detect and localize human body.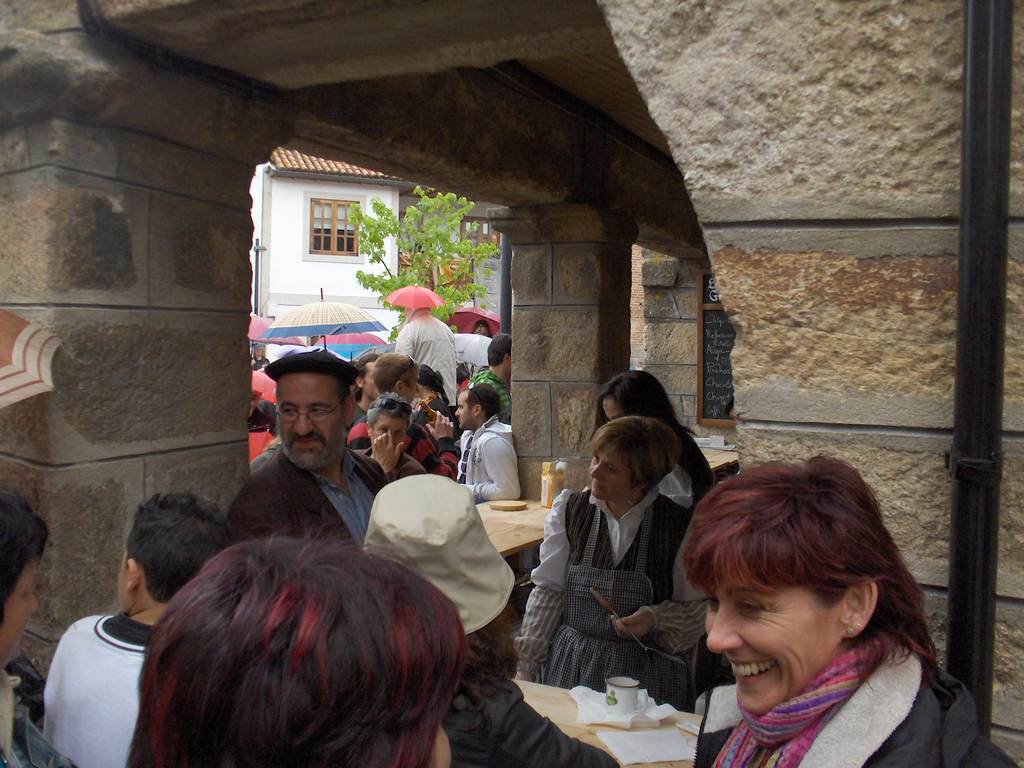
Localized at box=[680, 458, 1018, 767].
